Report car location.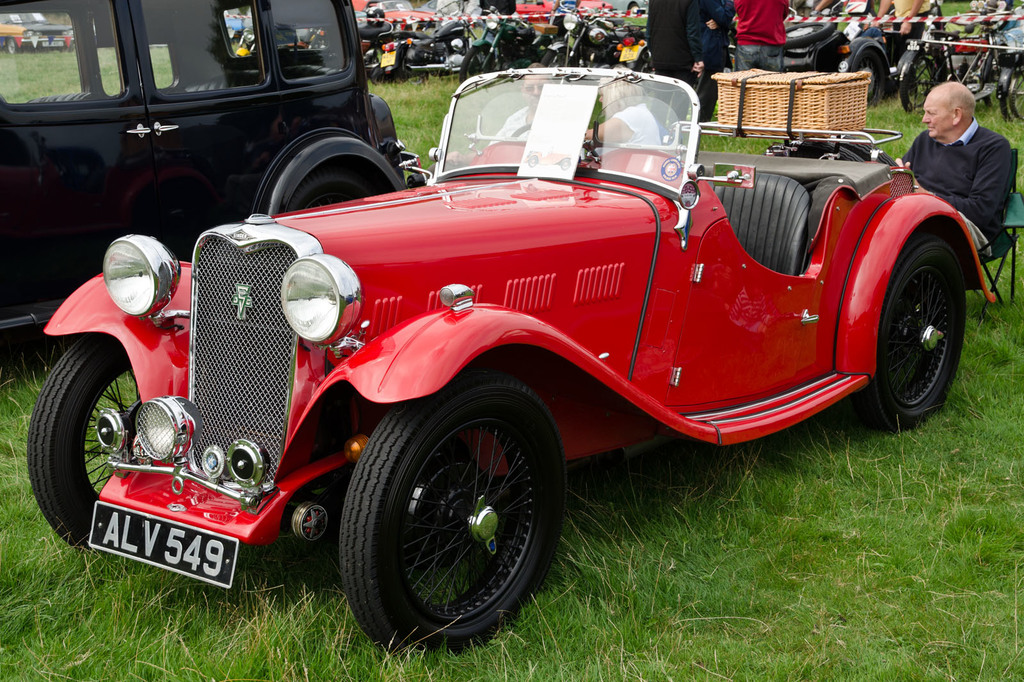
Report: 45, 62, 928, 642.
